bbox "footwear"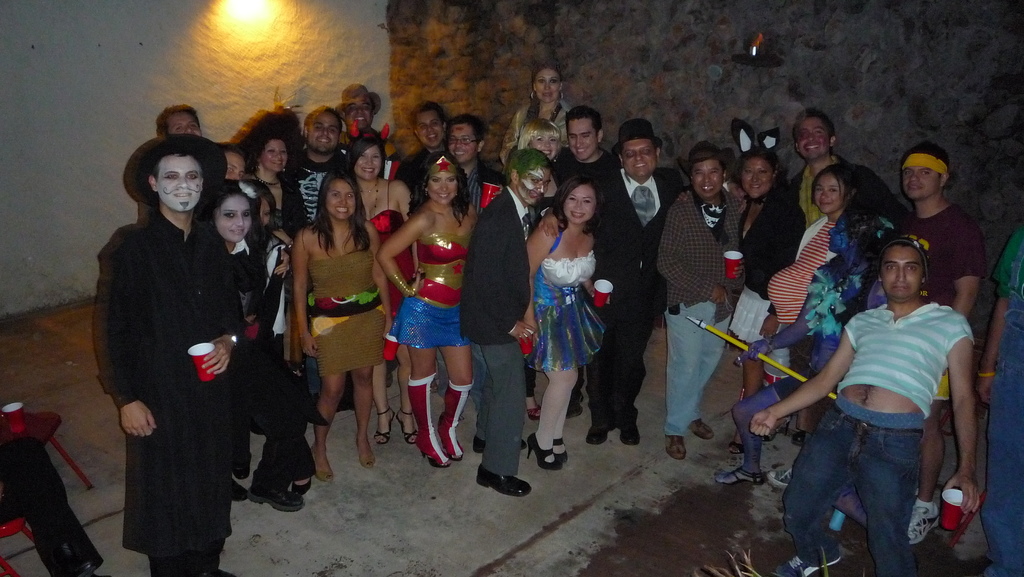
pyautogui.locateOnScreen(716, 465, 761, 485)
